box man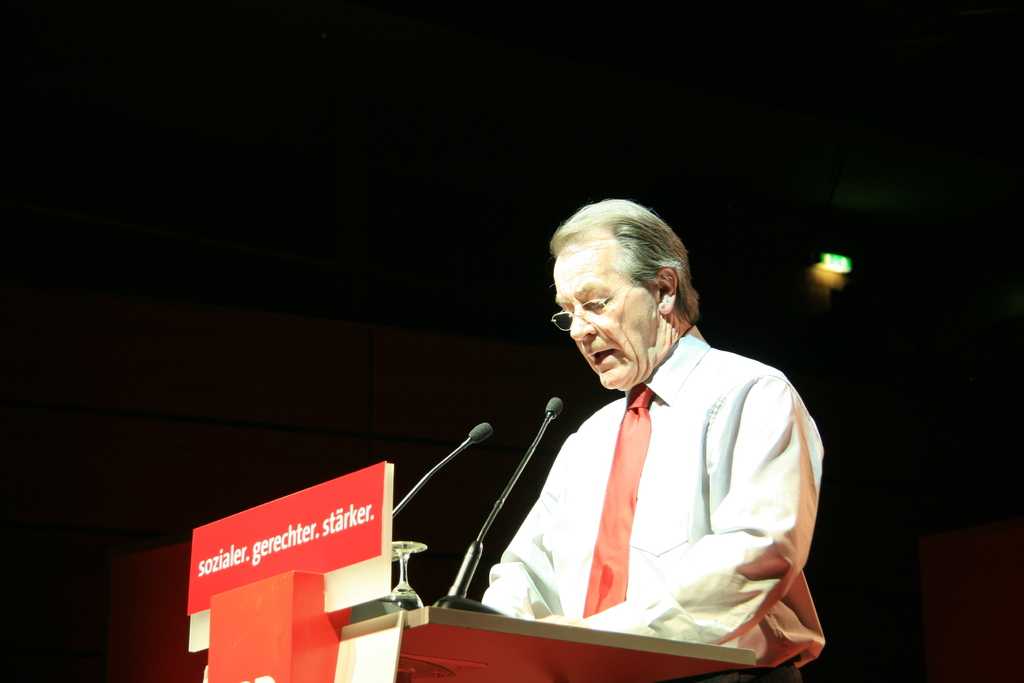
{"left": 468, "top": 203, "right": 835, "bottom": 670}
